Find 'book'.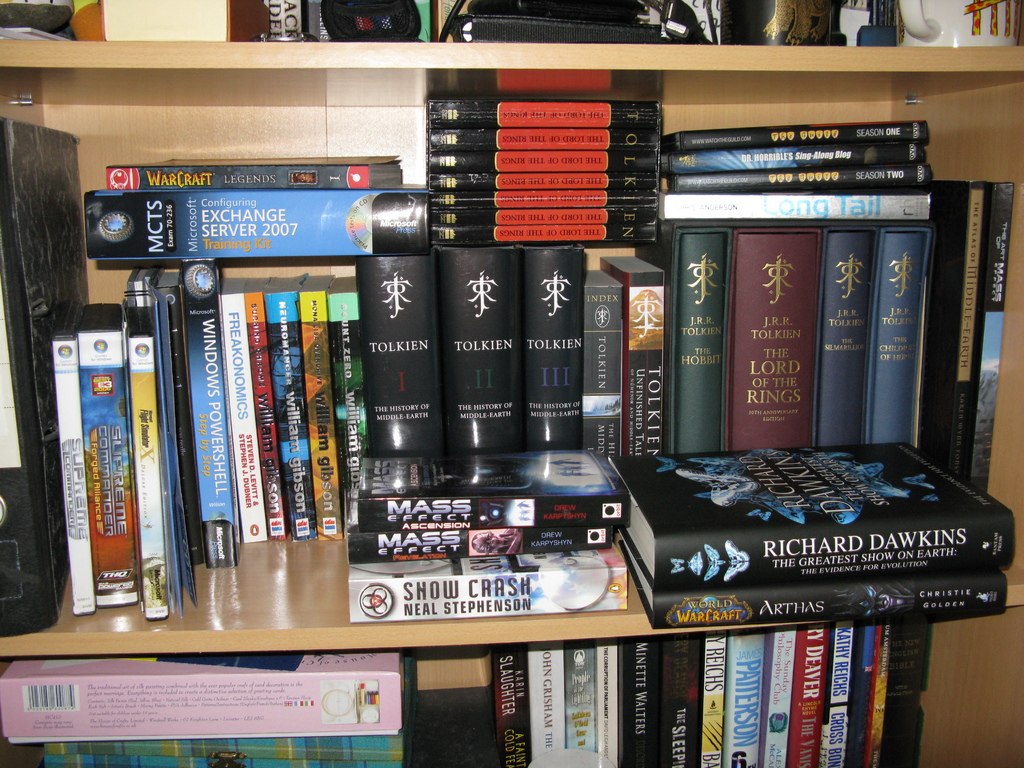
728/227/821/447.
